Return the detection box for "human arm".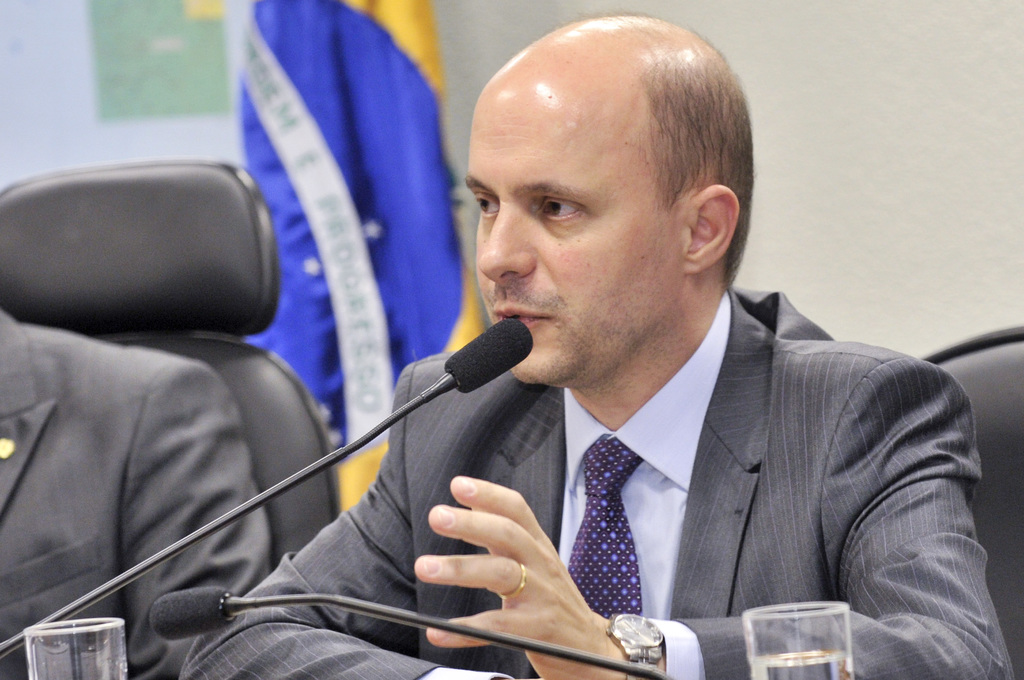
[x1=426, y1=358, x2=983, y2=679].
